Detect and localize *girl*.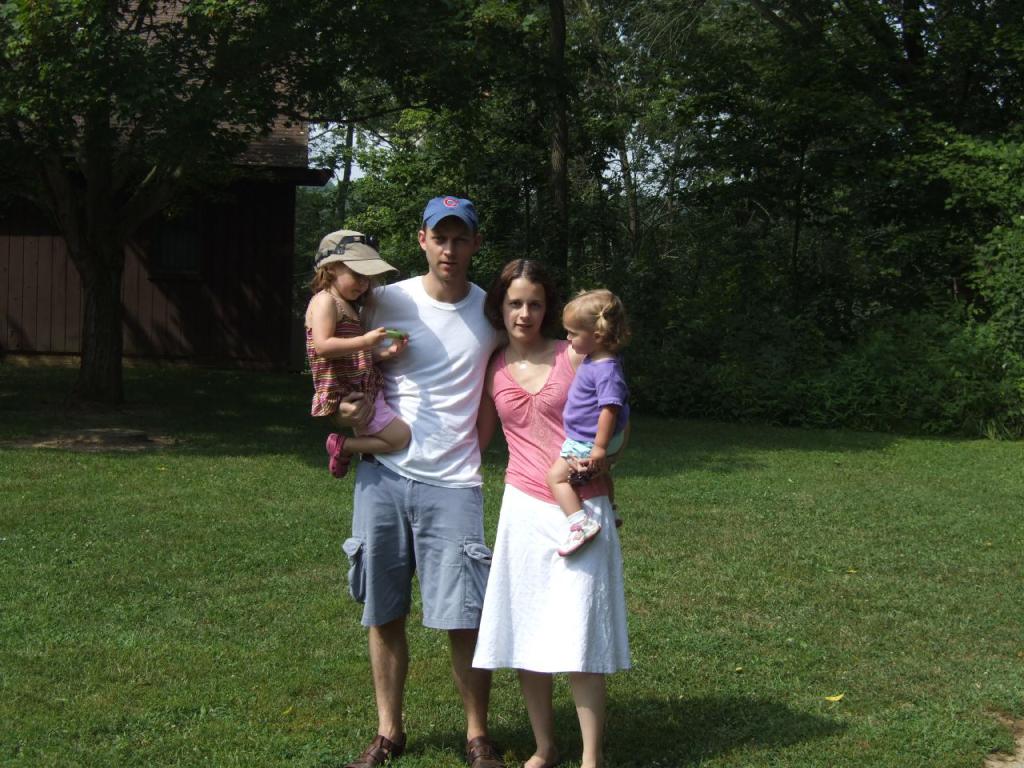
Localized at 466, 255, 637, 767.
